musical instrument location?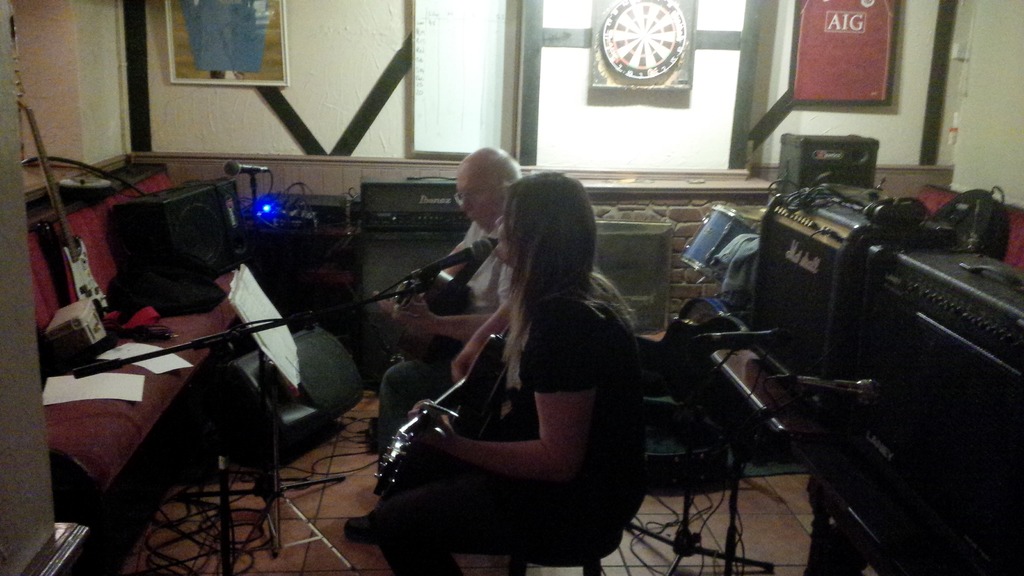
bbox=(371, 324, 514, 497)
